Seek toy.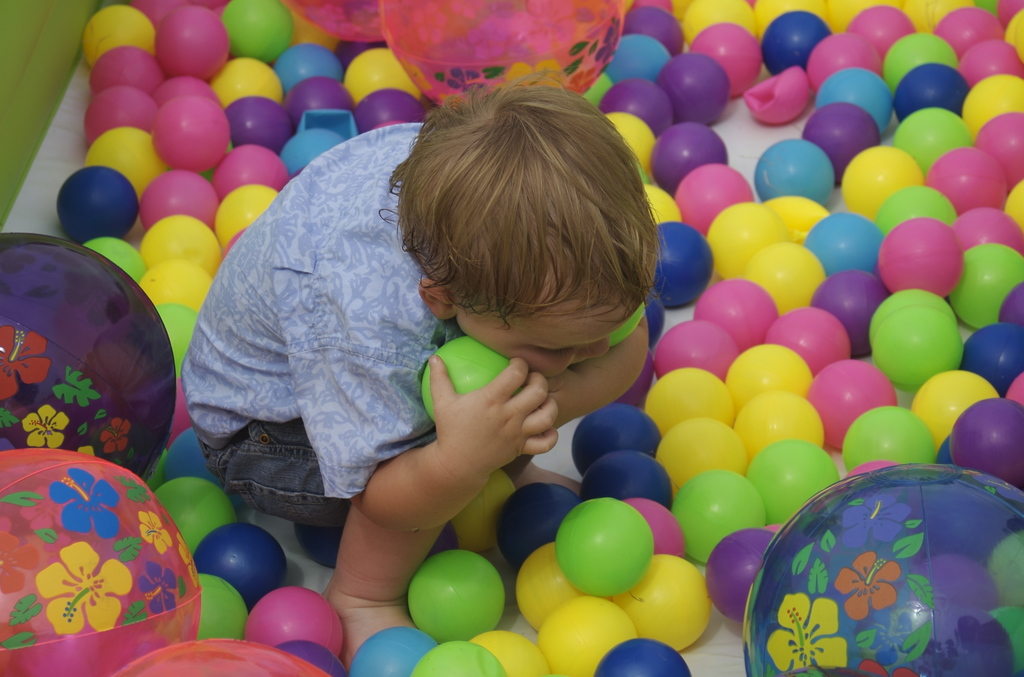
{"x1": 158, "y1": 0, "x2": 231, "y2": 85}.
